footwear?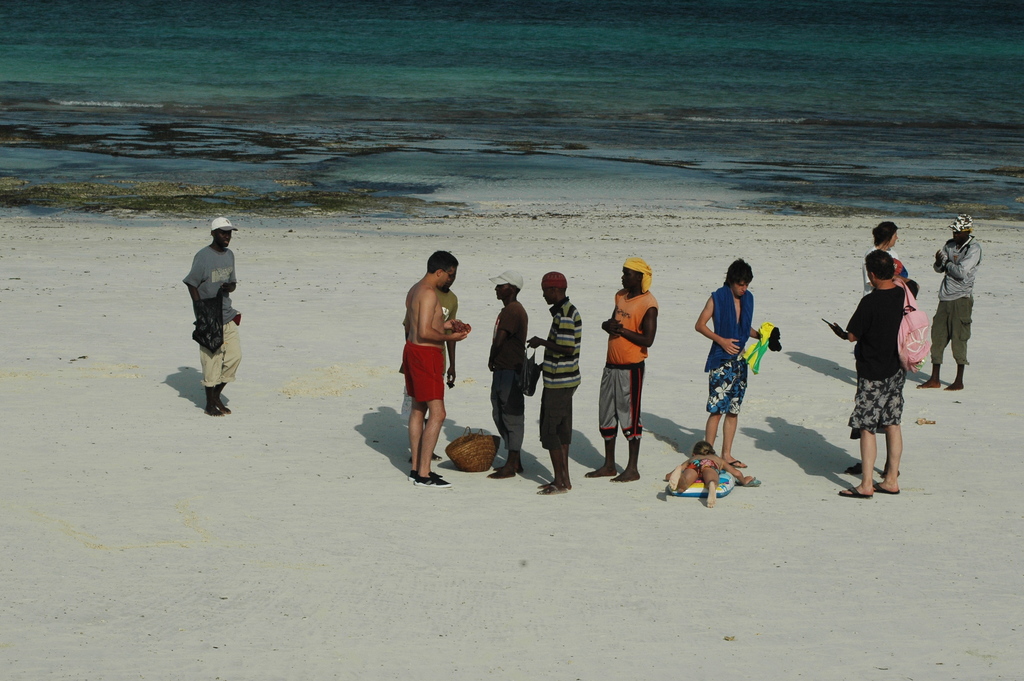
{"x1": 874, "y1": 482, "x2": 902, "y2": 496}
